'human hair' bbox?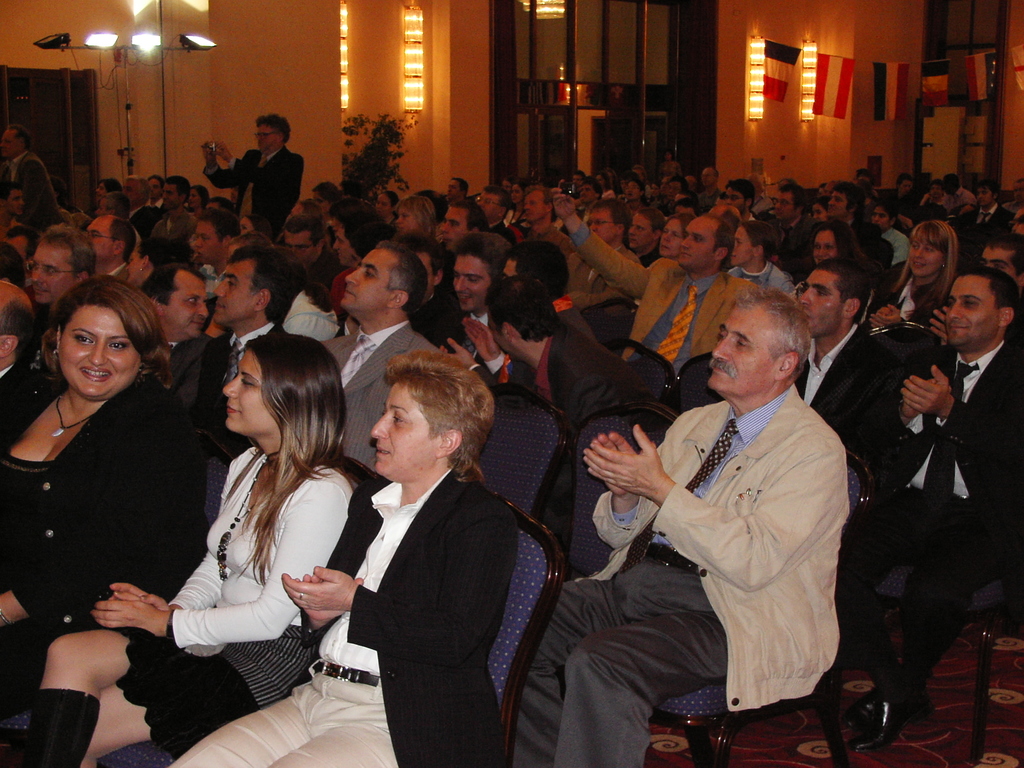
{"x1": 664, "y1": 212, "x2": 696, "y2": 244}
